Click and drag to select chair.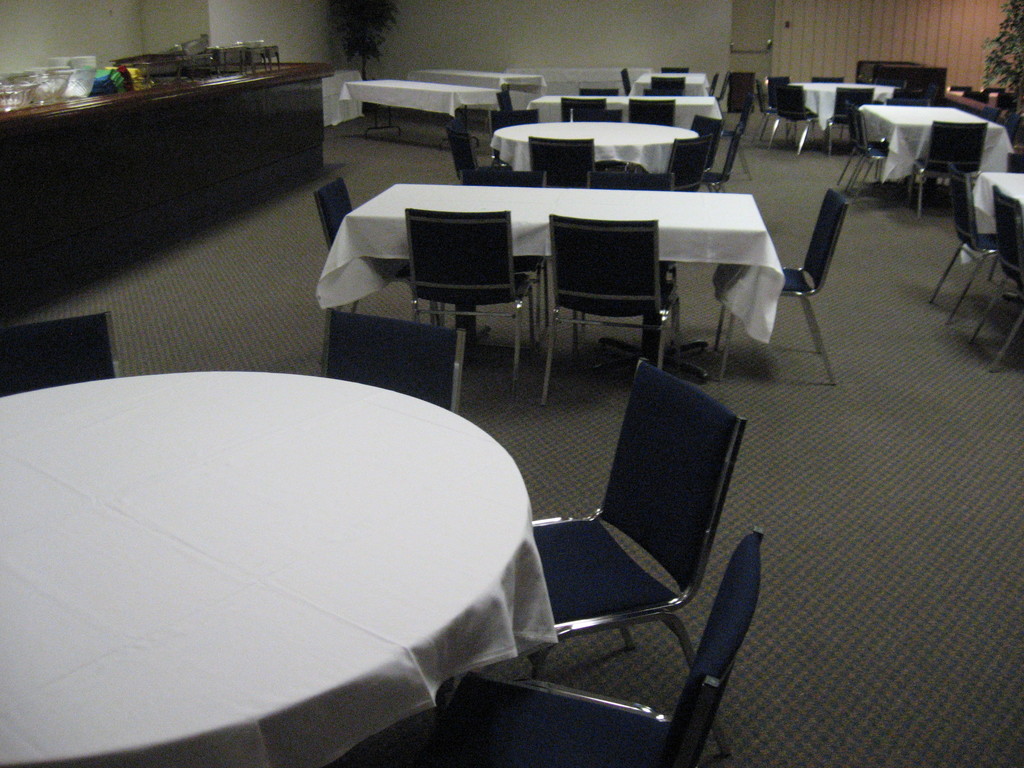
Selection: 700:122:740:183.
